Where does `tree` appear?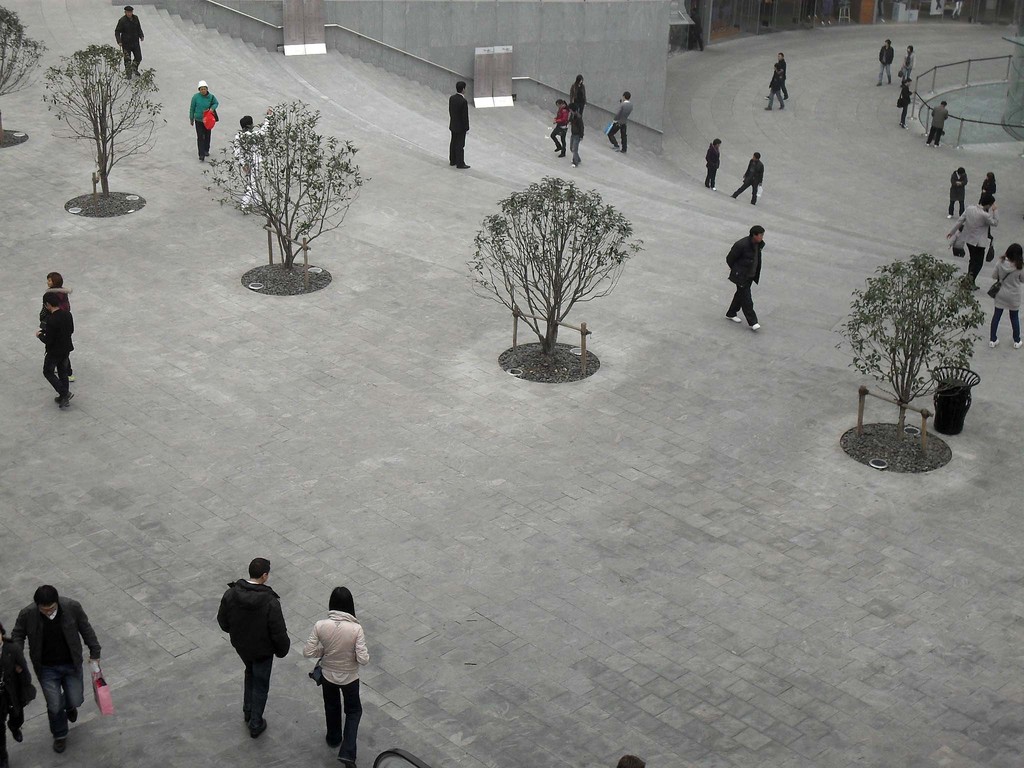
Appears at locate(460, 152, 644, 361).
